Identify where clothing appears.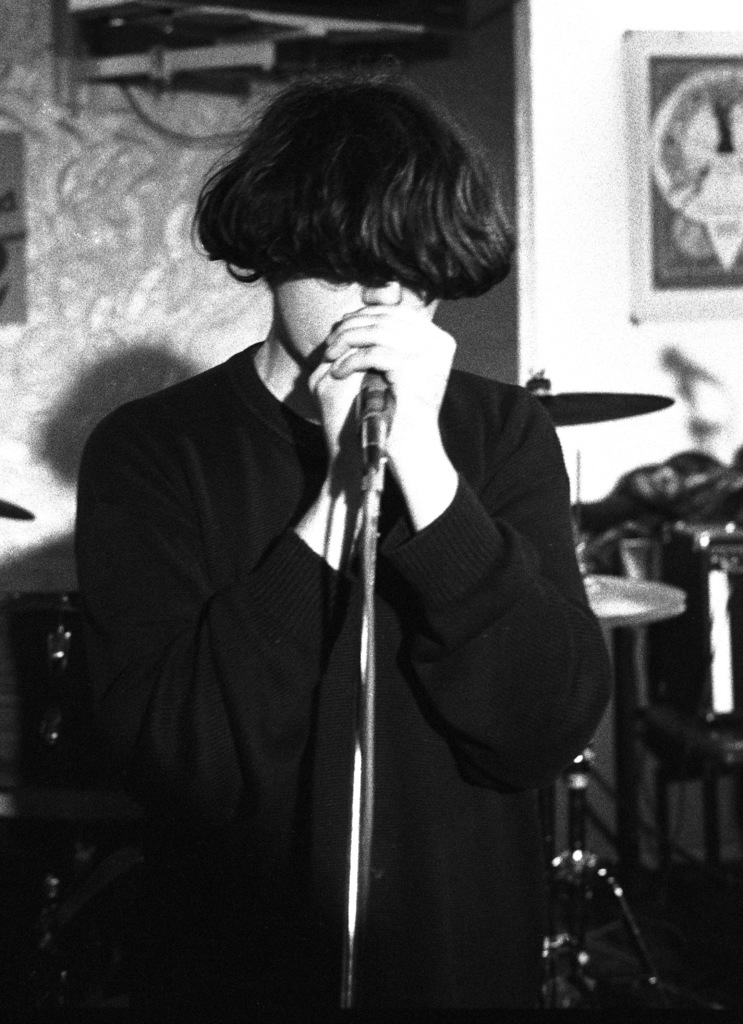
Appears at 70,215,634,1009.
